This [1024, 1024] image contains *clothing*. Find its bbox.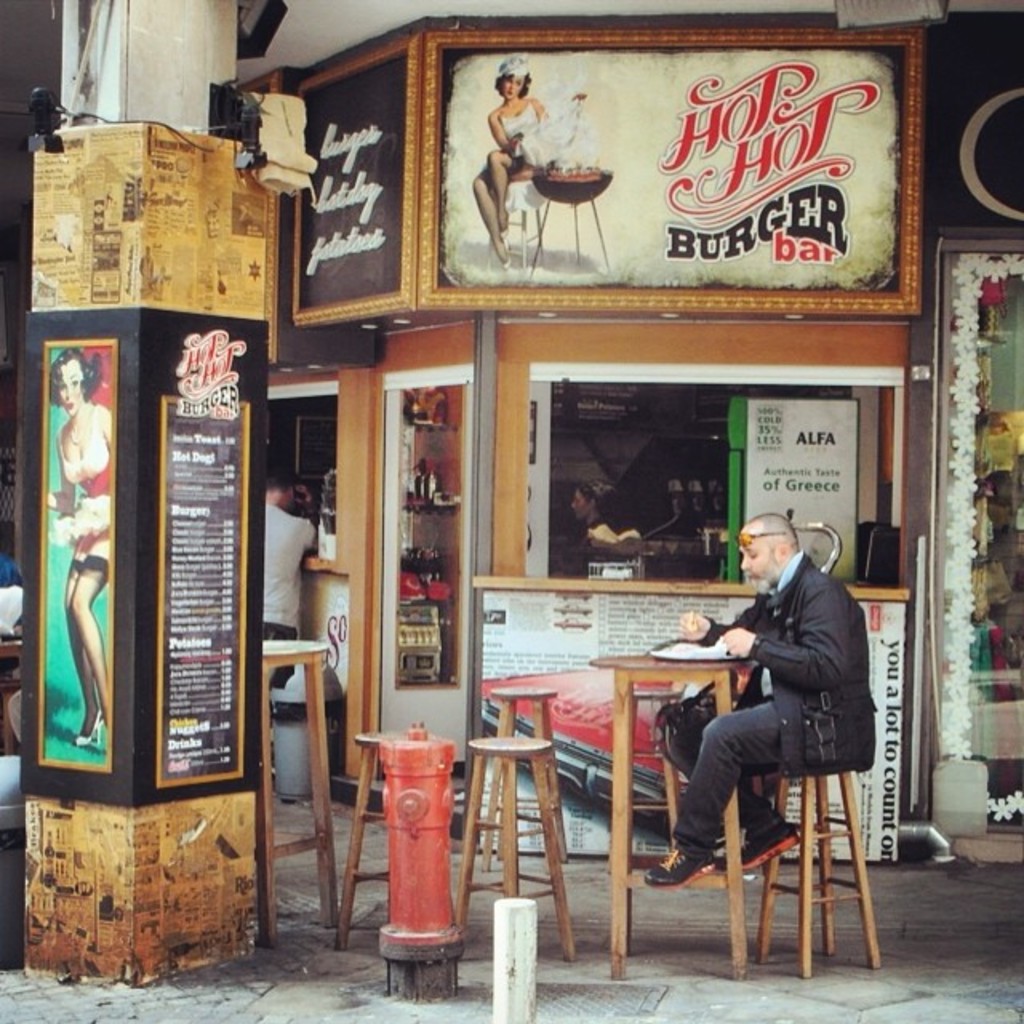
(685,509,885,875).
